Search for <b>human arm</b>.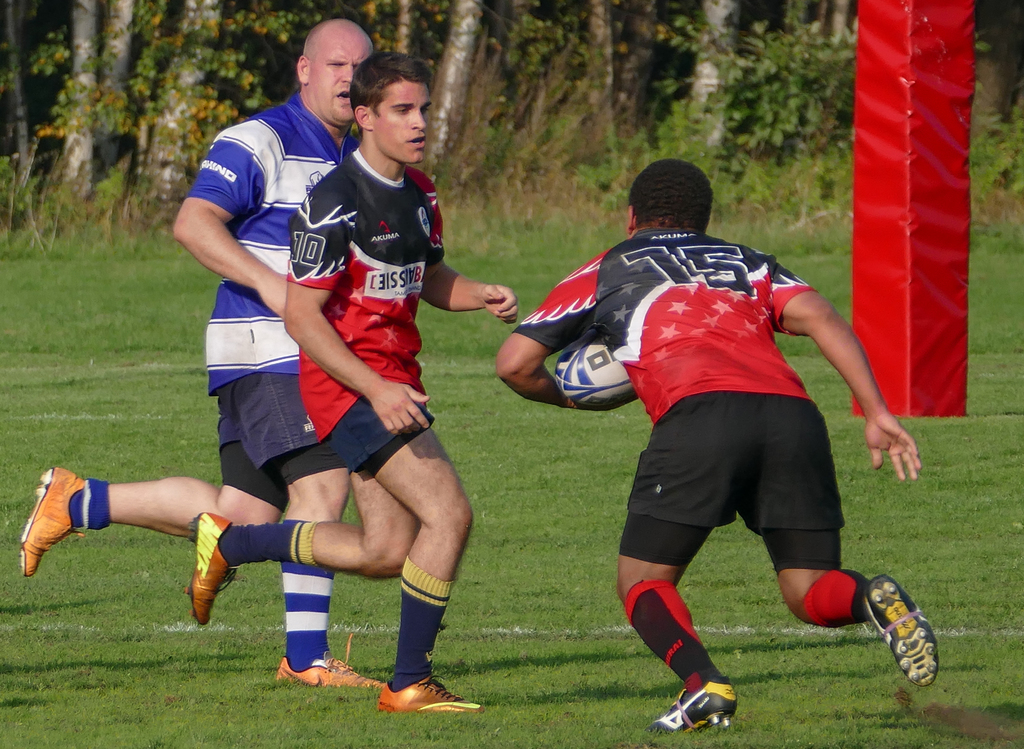
Found at rect(486, 248, 632, 410).
